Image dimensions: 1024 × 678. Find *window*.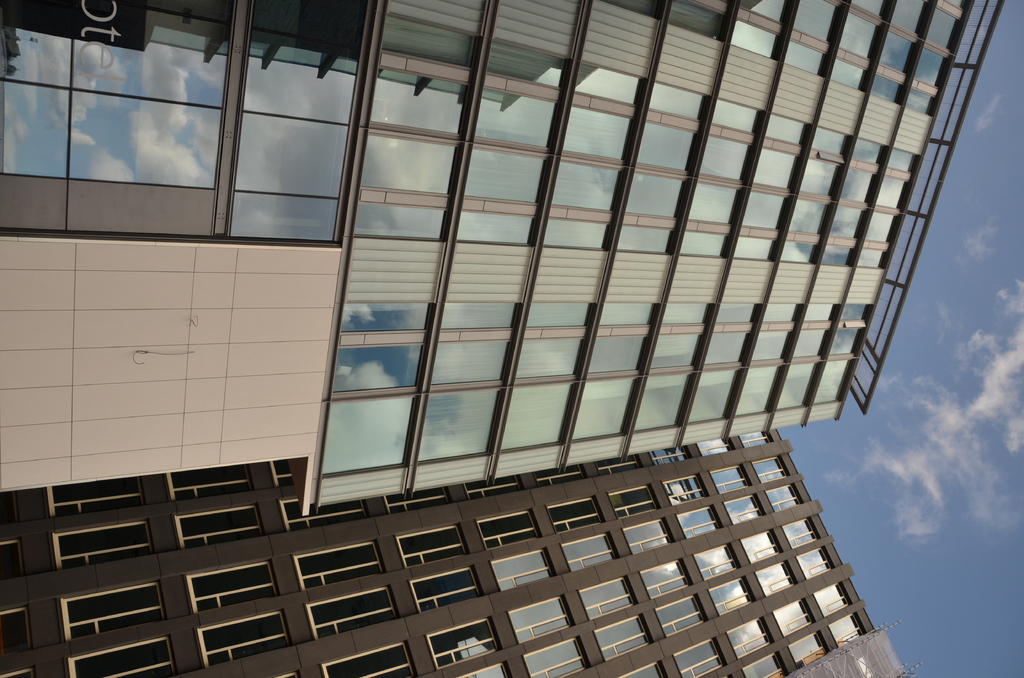
294/540/385/586.
